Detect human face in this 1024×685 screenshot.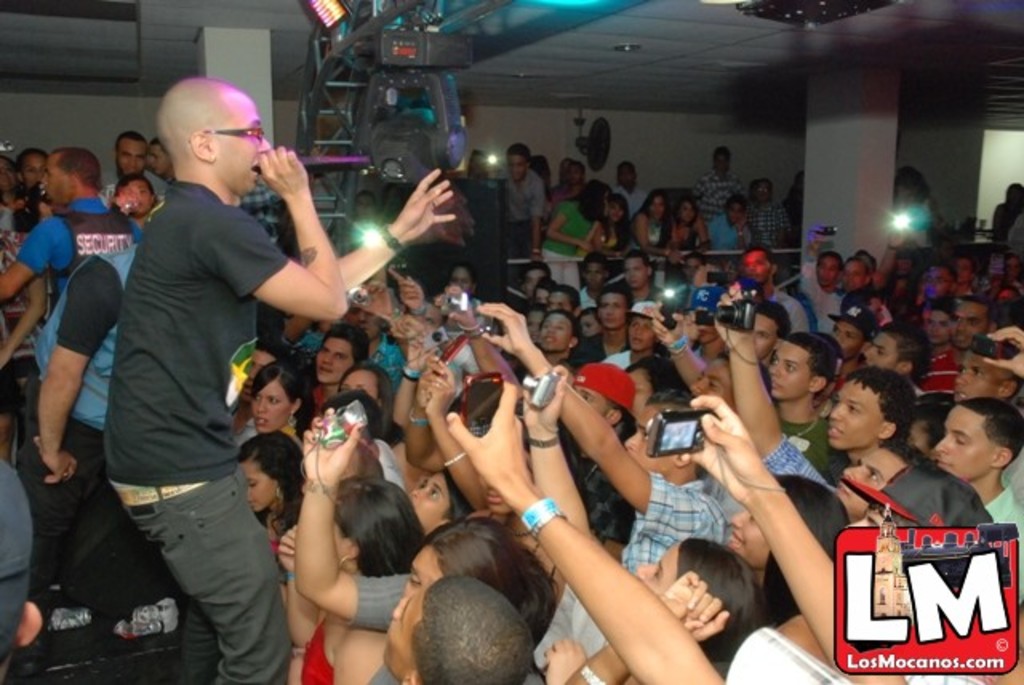
Detection: [x1=762, y1=344, x2=813, y2=402].
